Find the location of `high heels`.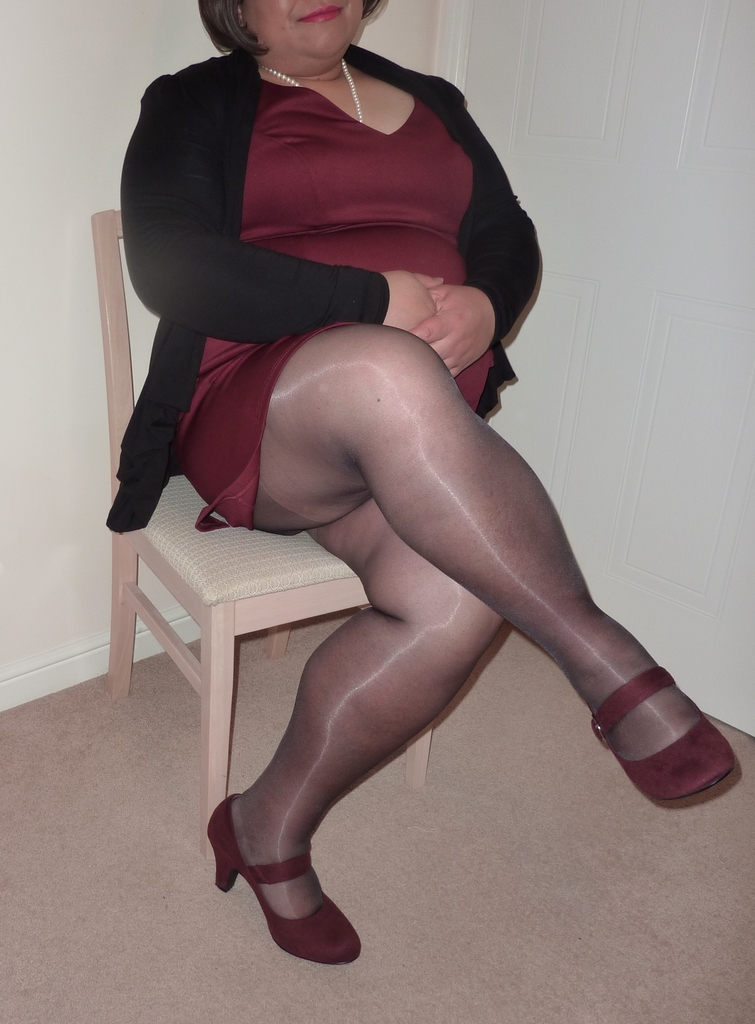
Location: <bbox>590, 664, 739, 805</bbox>.
